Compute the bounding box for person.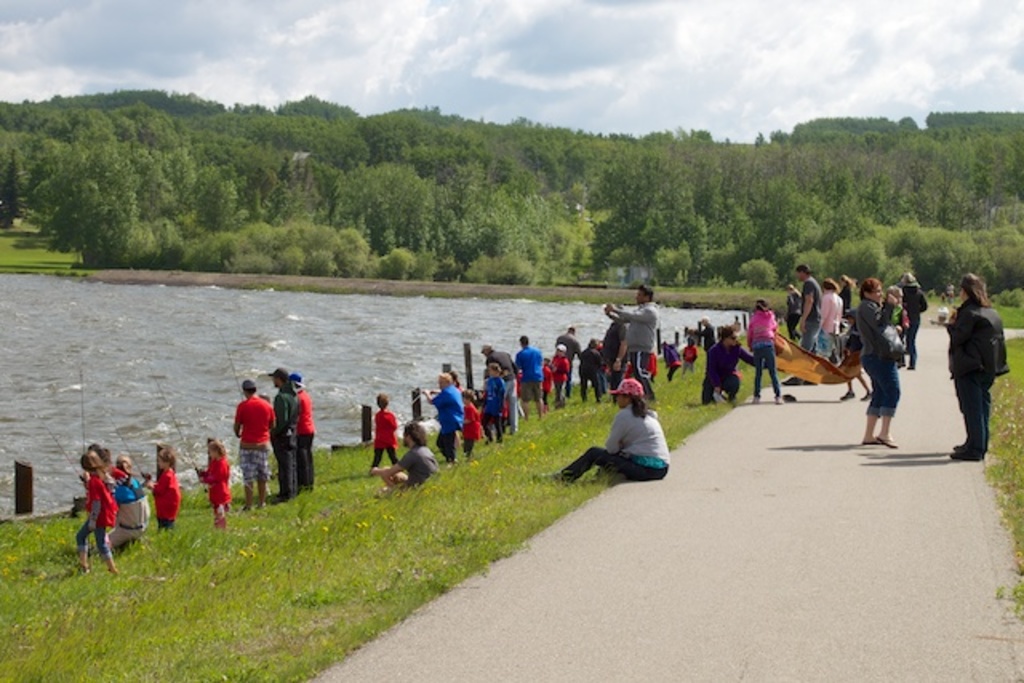
bbox(424, 373, 456, 461).
